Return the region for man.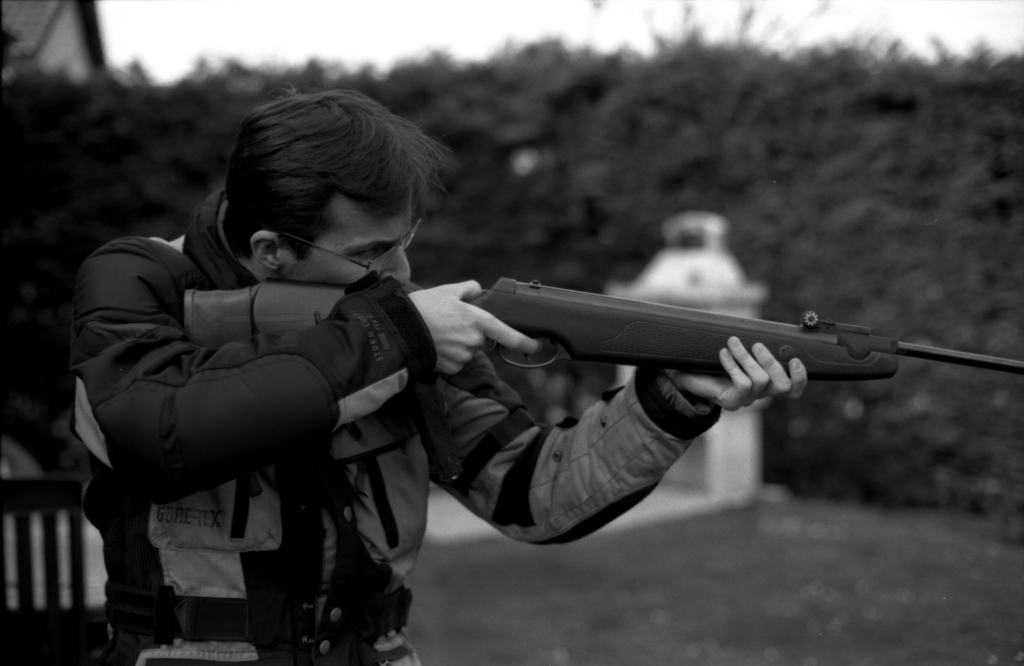
bbox(91, 99, 863, 629).
